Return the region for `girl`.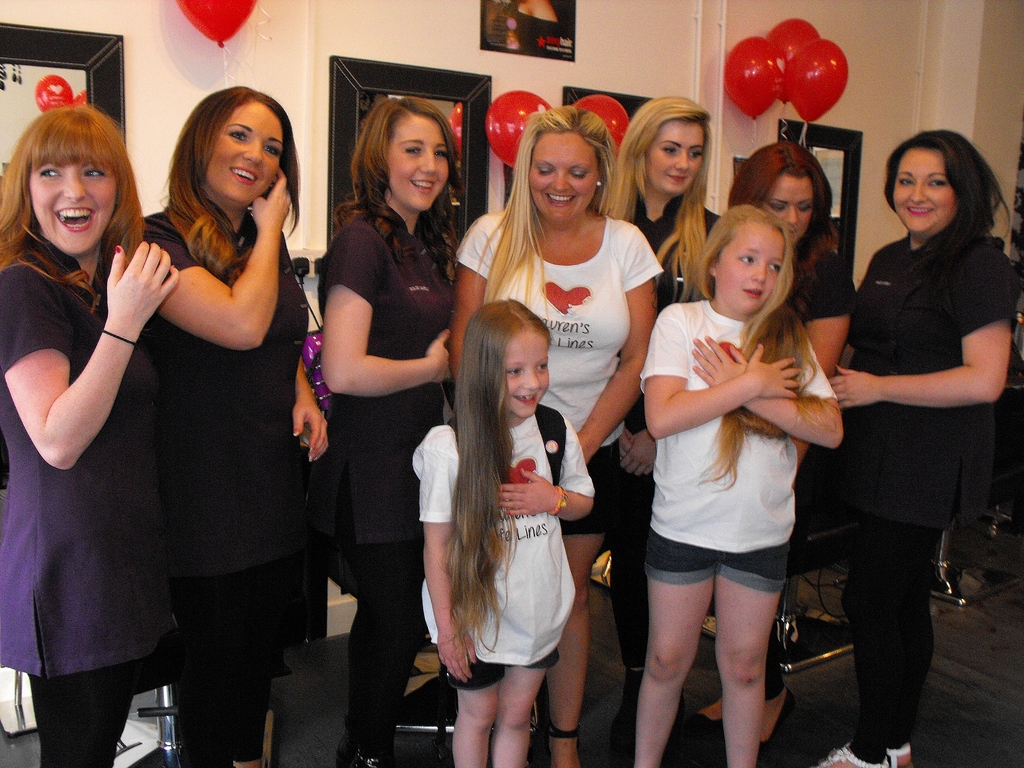
x1=633, y1=202, x2=848, y2=765.
